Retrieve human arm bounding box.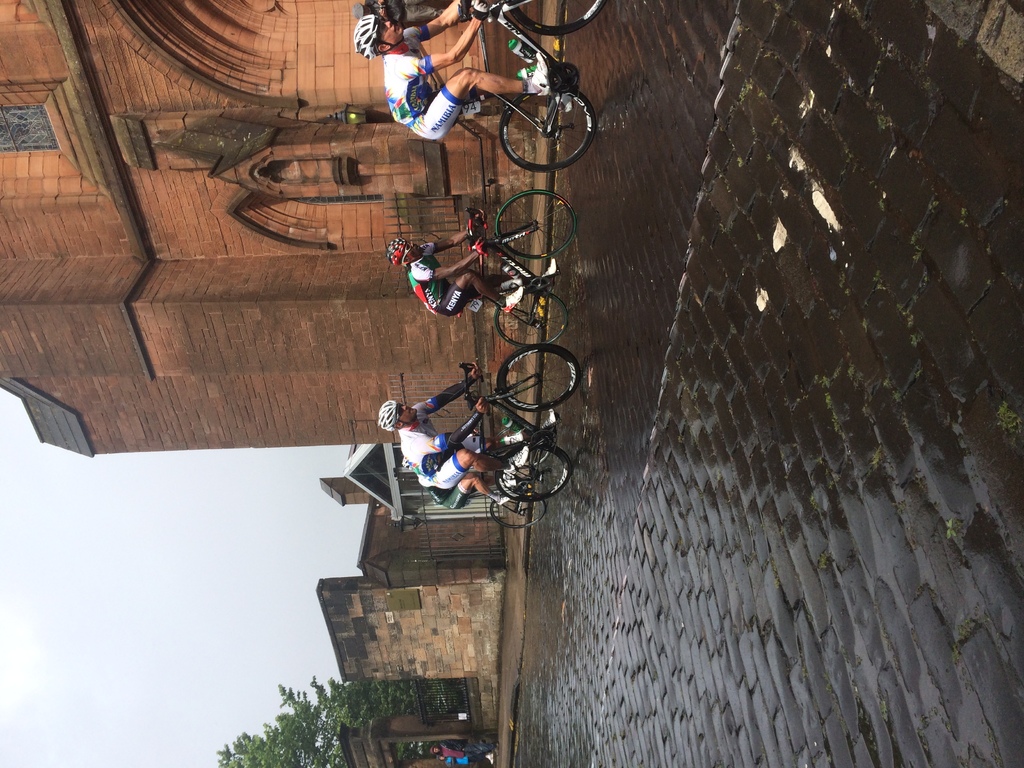
Bounding box: region(425, 219, 471, 257).
